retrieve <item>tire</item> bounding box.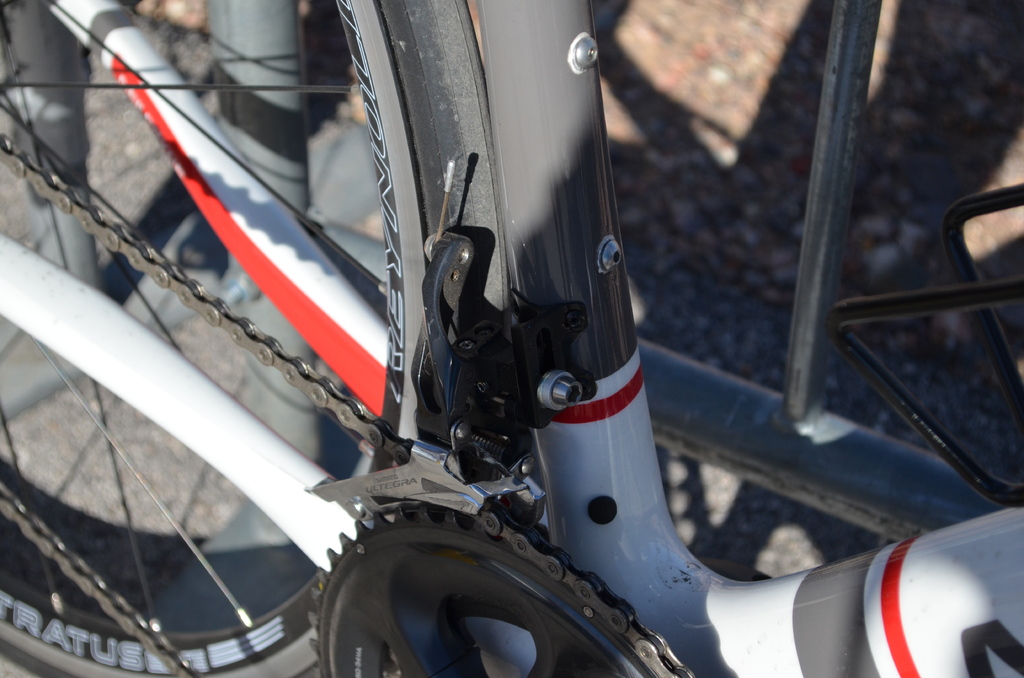
Bounding box: {"left": 0, "top": 0, "right": 497, "bottom": 677}.
